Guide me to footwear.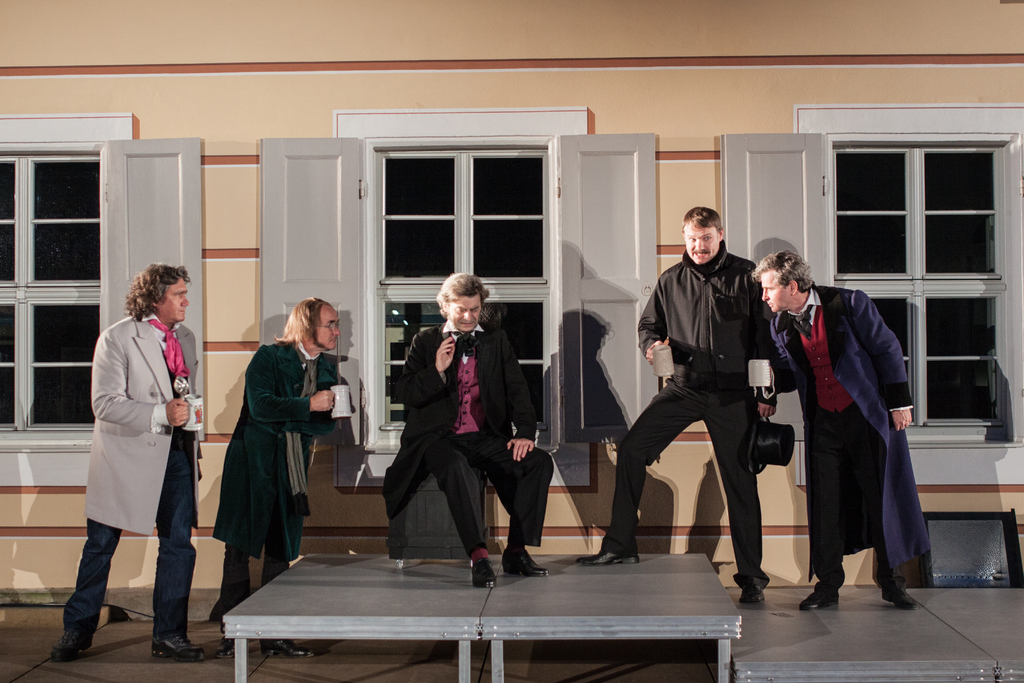
Guidance: left=61, top=633, right=89, bottom=659.
